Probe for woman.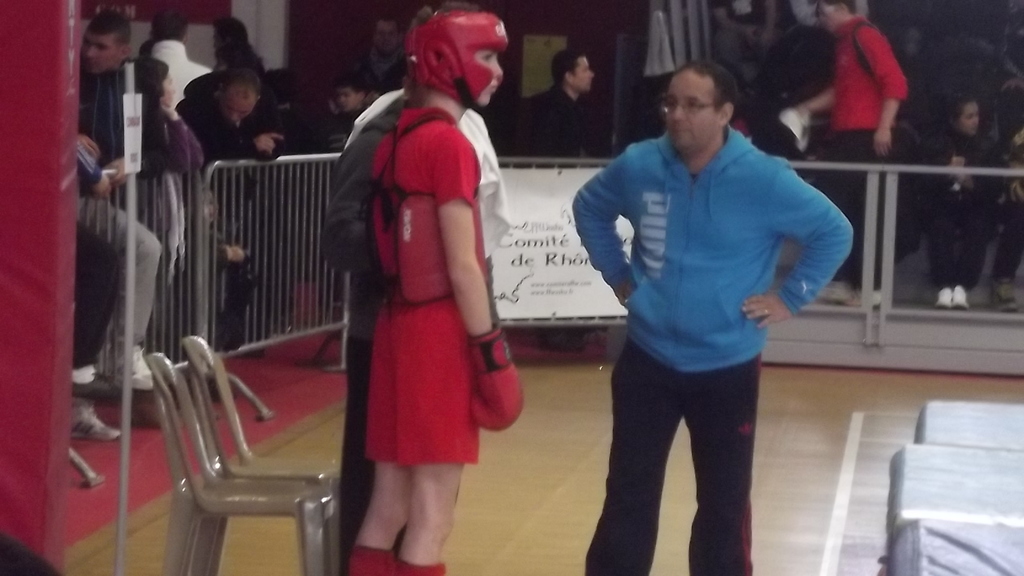
Probe result: rect(104, 50, 220, 407).
